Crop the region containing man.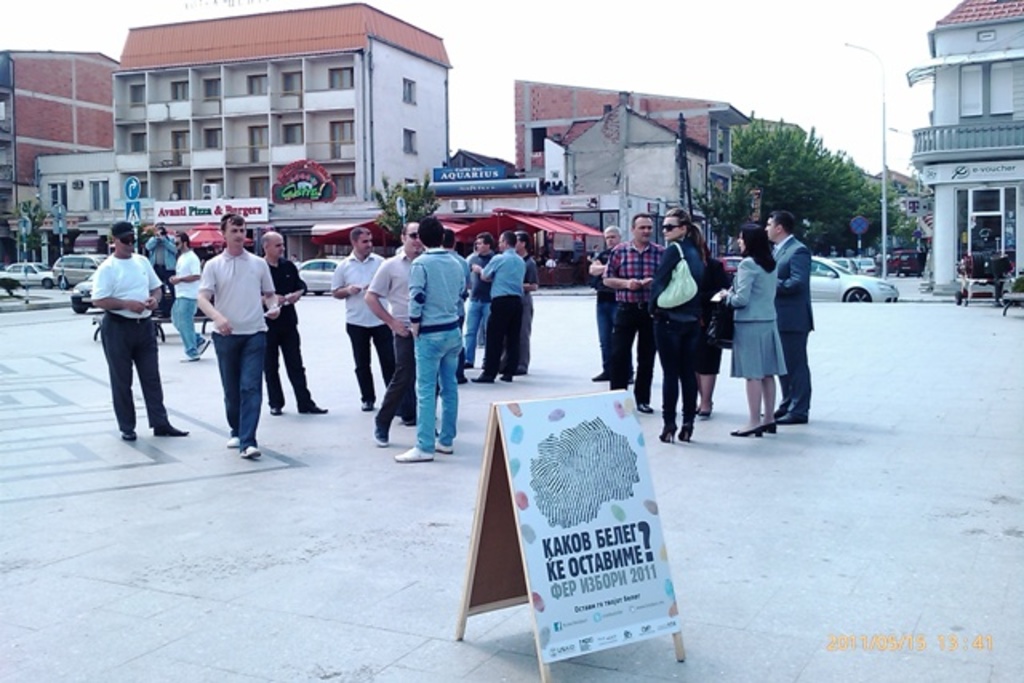
Crop region: (x1=459, y1=227, x2=494, y2=365).
